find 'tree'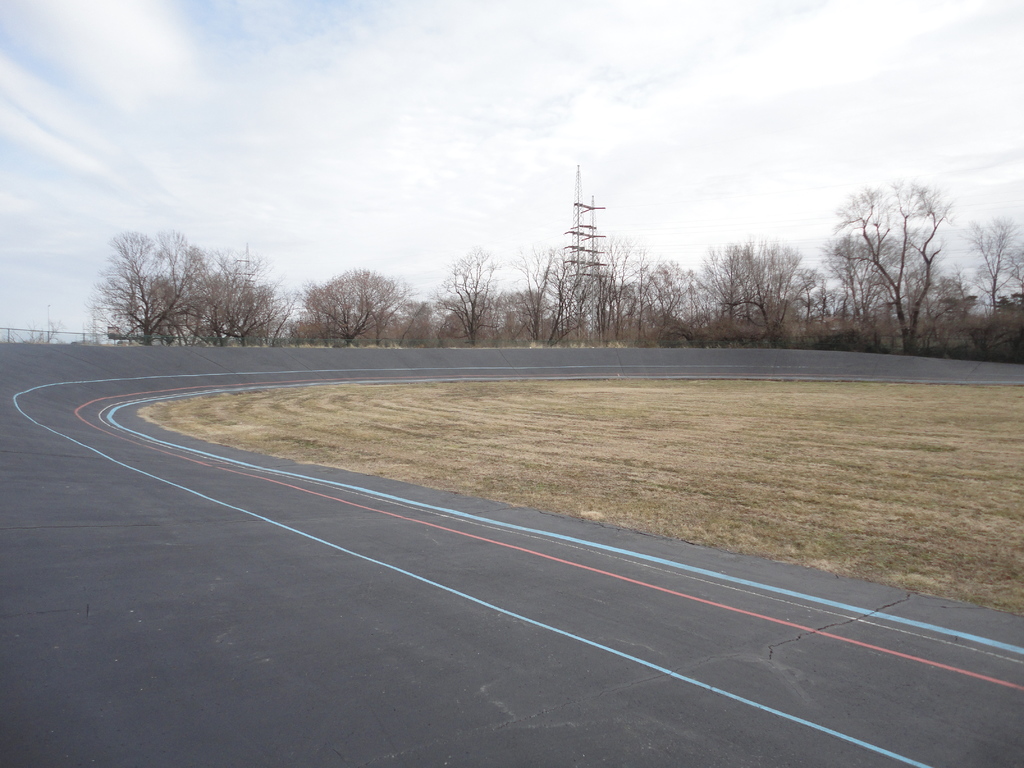
box(588, 239, 625, 352)
